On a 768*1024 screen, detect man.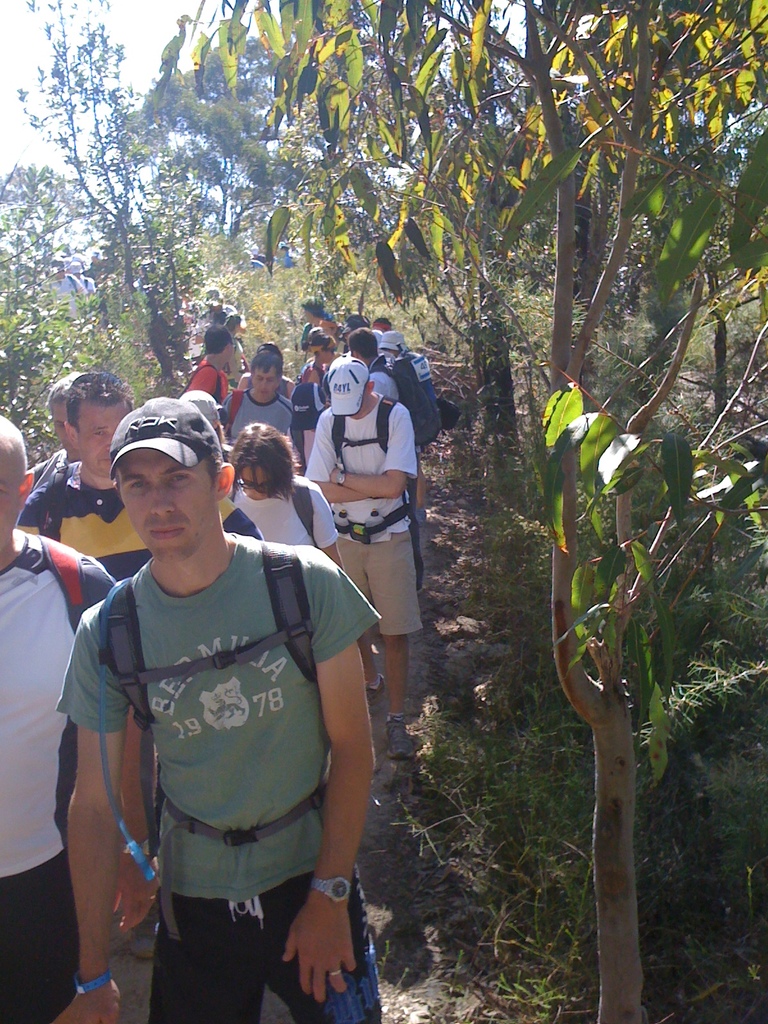
bbox=[0, 417, 126, 1023].
